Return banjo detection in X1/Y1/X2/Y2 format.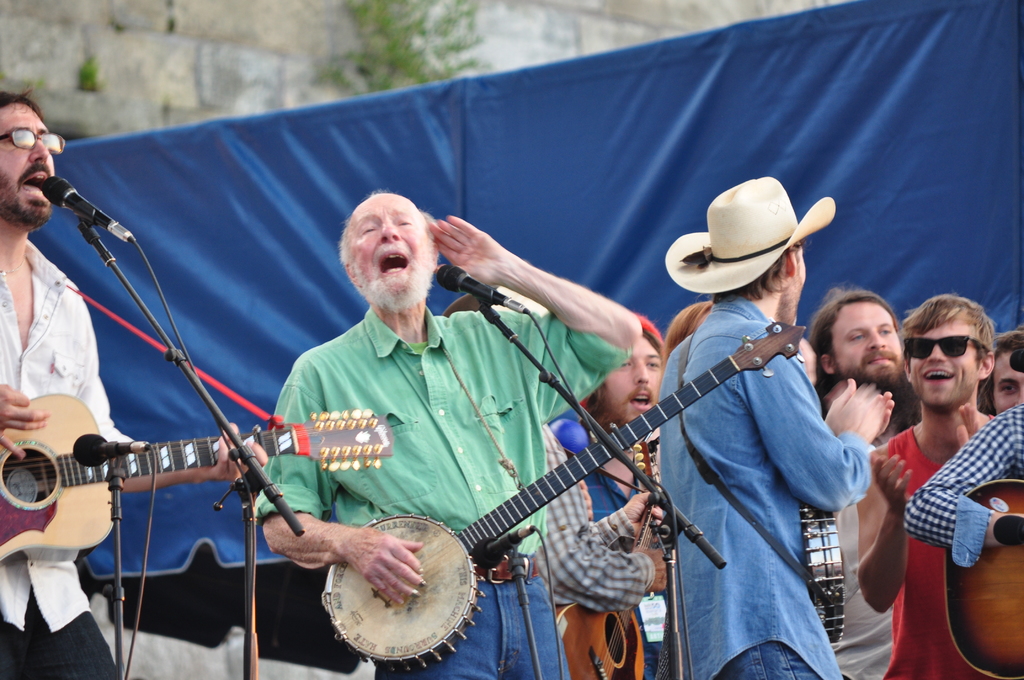
678/329/845/644.
